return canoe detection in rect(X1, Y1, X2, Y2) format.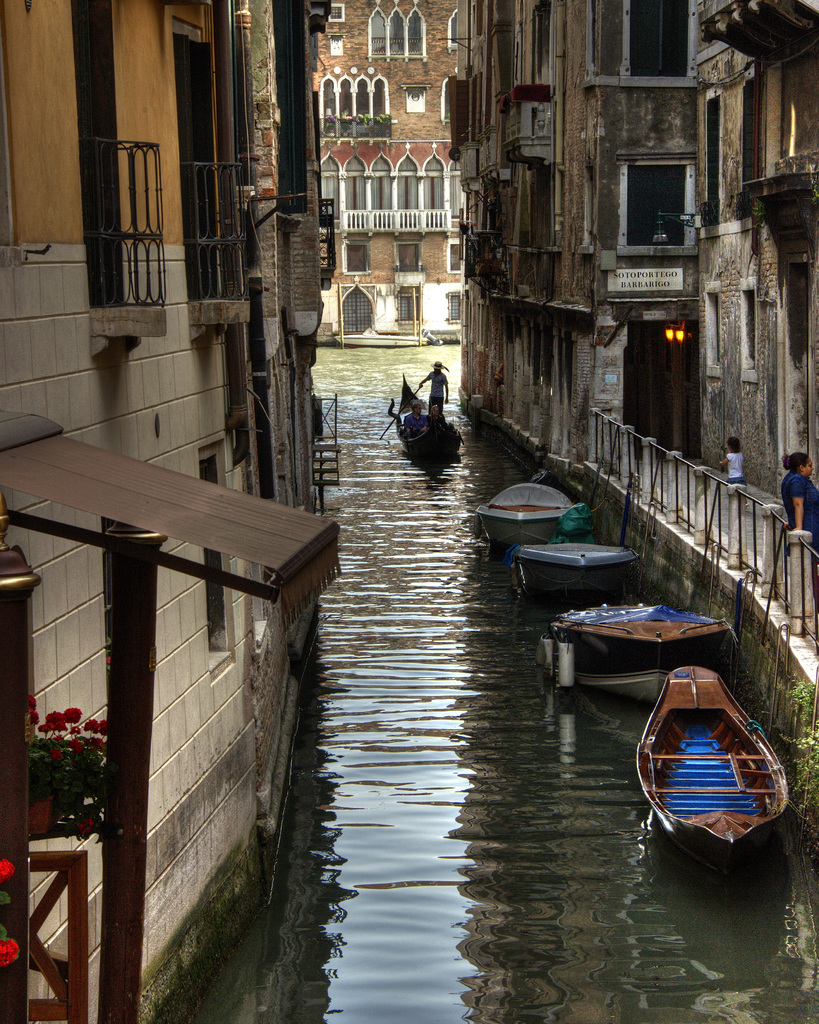
rect(381, 372, 462, 466).
